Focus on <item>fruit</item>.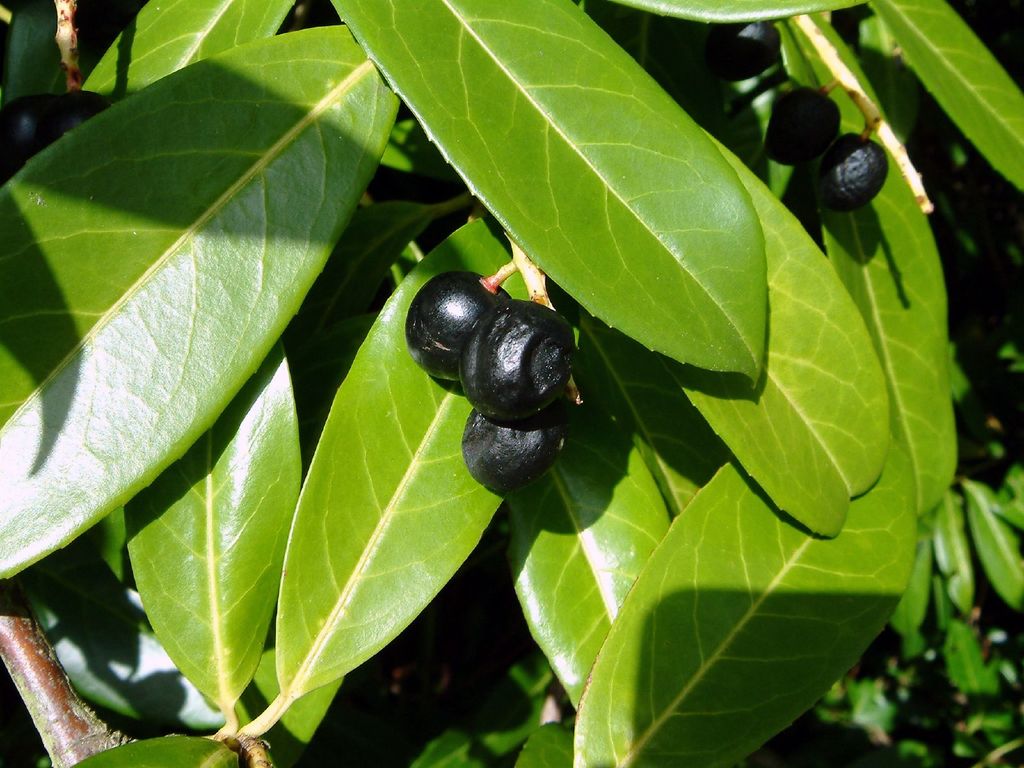
Focused at region(403, 264, 511, 383).
